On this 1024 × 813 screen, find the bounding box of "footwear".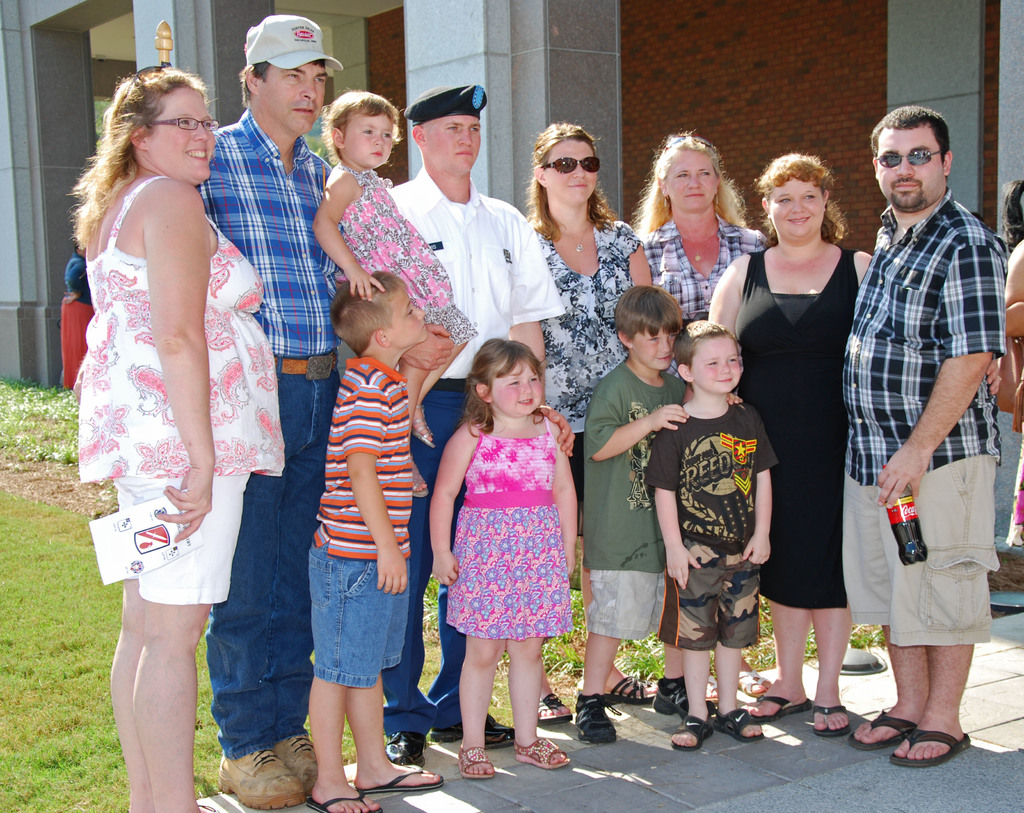
Bounding box: l=429, t=712, r=513, b=743.
